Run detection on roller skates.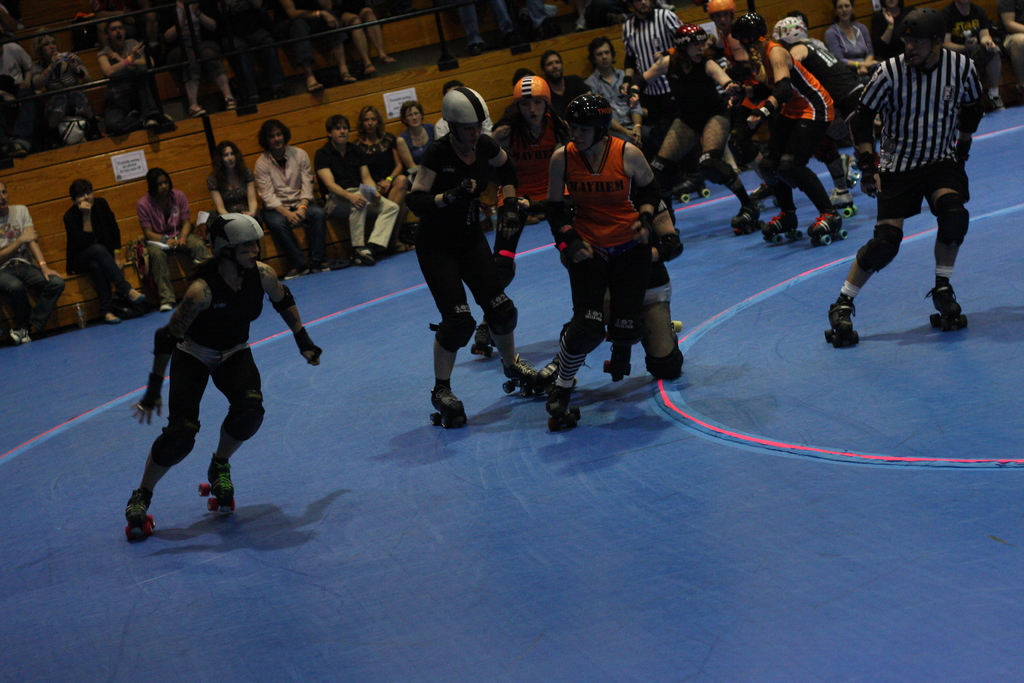
Result: (671, 174, 710, 203).
